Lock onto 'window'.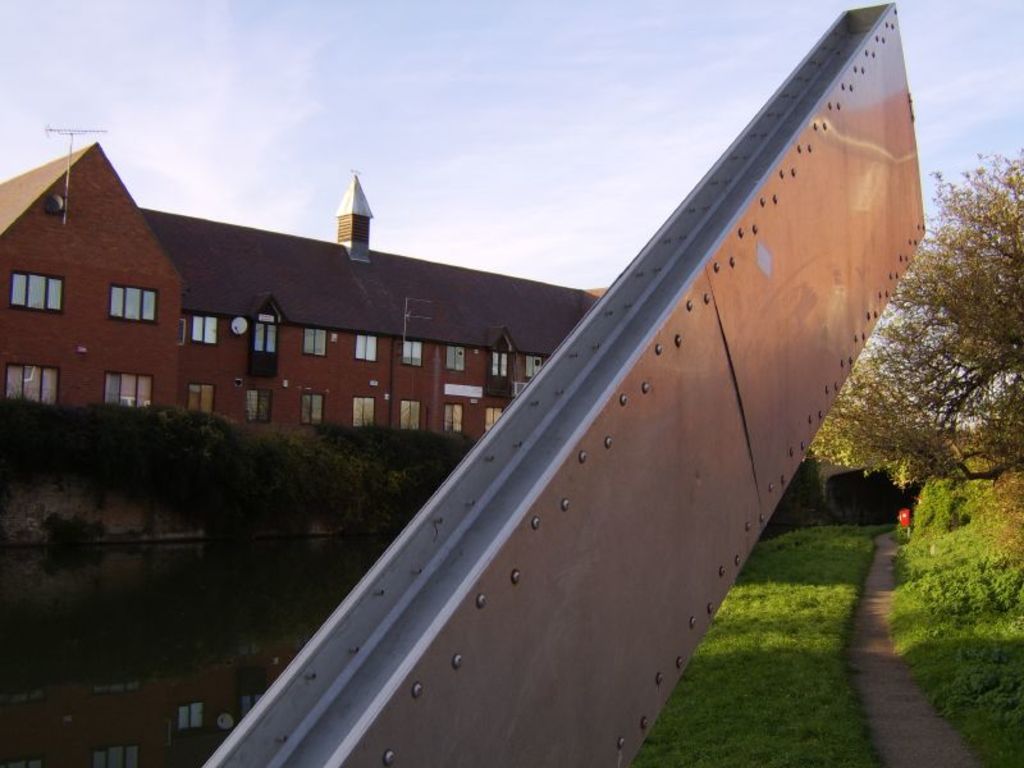
Locked: <region>353, 393, 372, 430</region>.
